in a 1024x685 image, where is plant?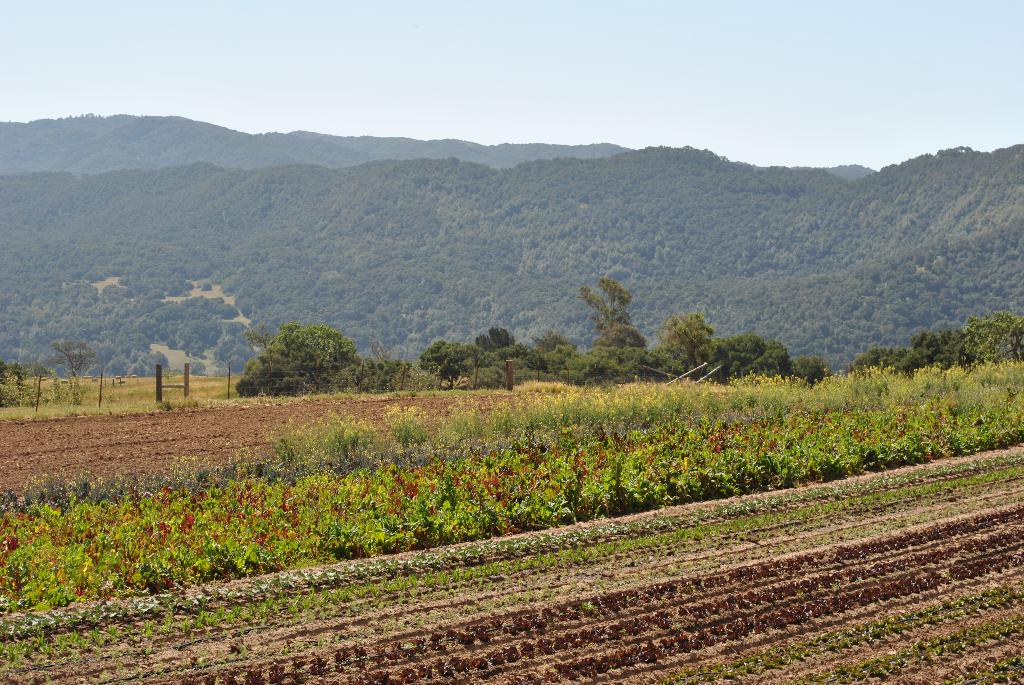
bbox=(0, 361, 47, 409).
